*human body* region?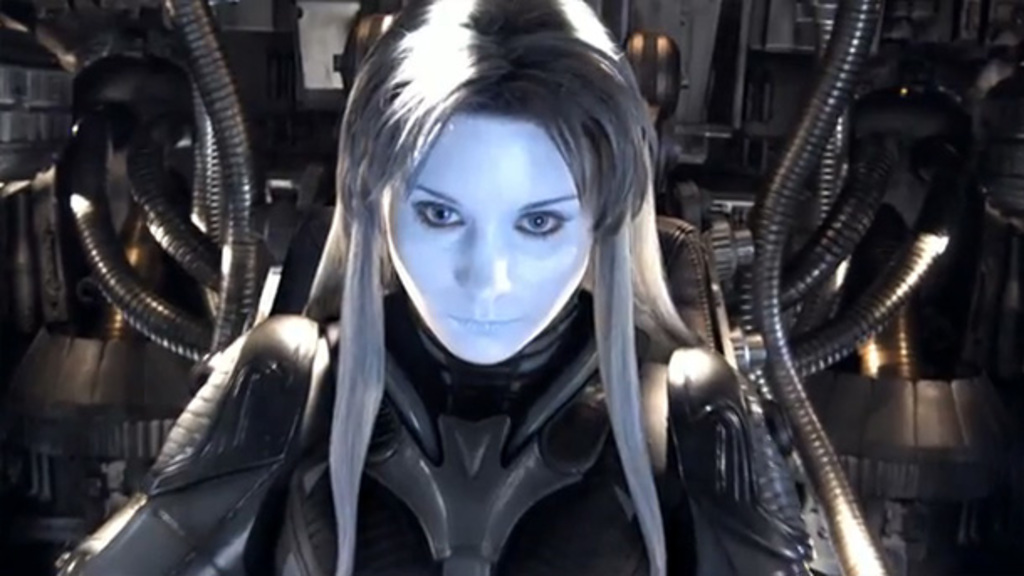
(x1=91, y1=24, x2=804, y2=575)
